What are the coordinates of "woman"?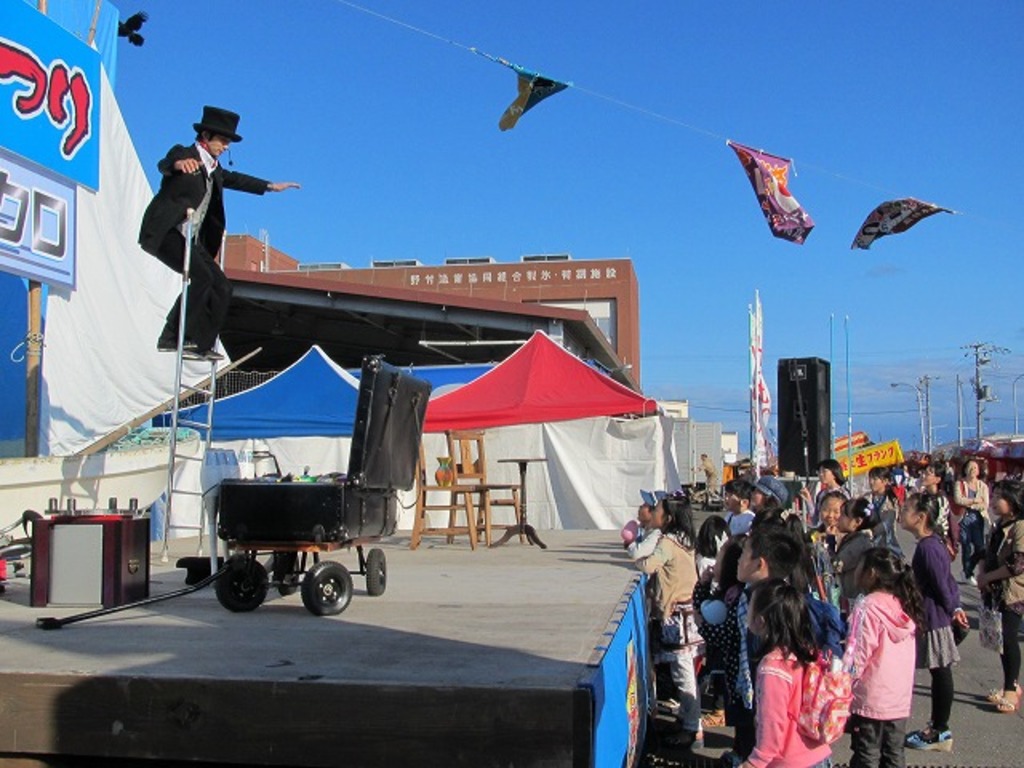
left=915, top=462, right=950, bottom=544.
